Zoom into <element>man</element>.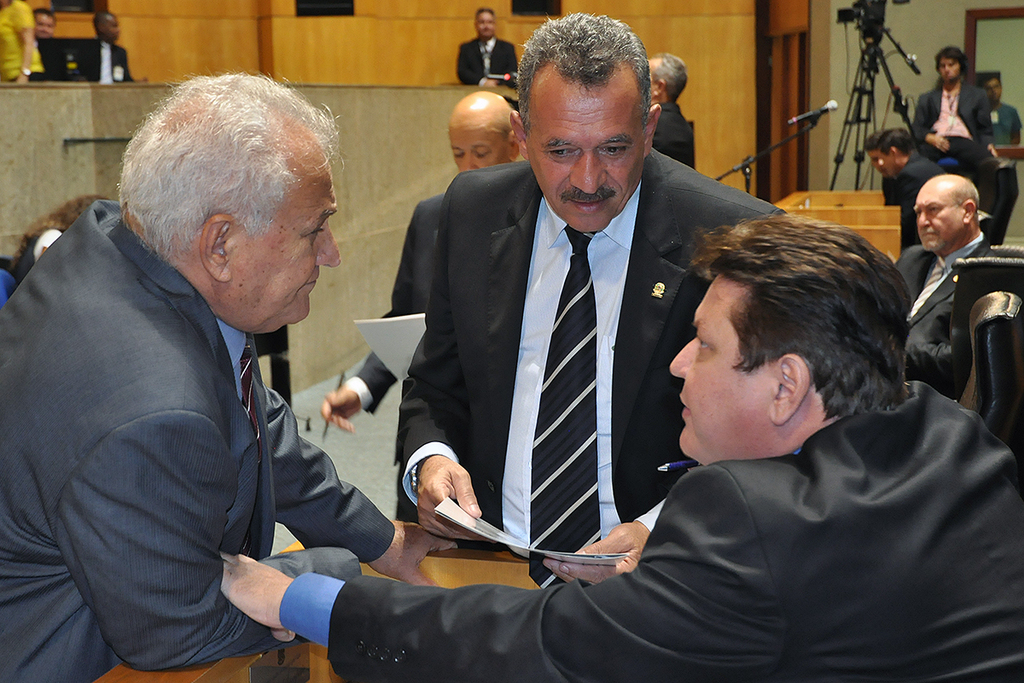
Zoom target: x1=912 y1=49 x2=992 y2=176.
